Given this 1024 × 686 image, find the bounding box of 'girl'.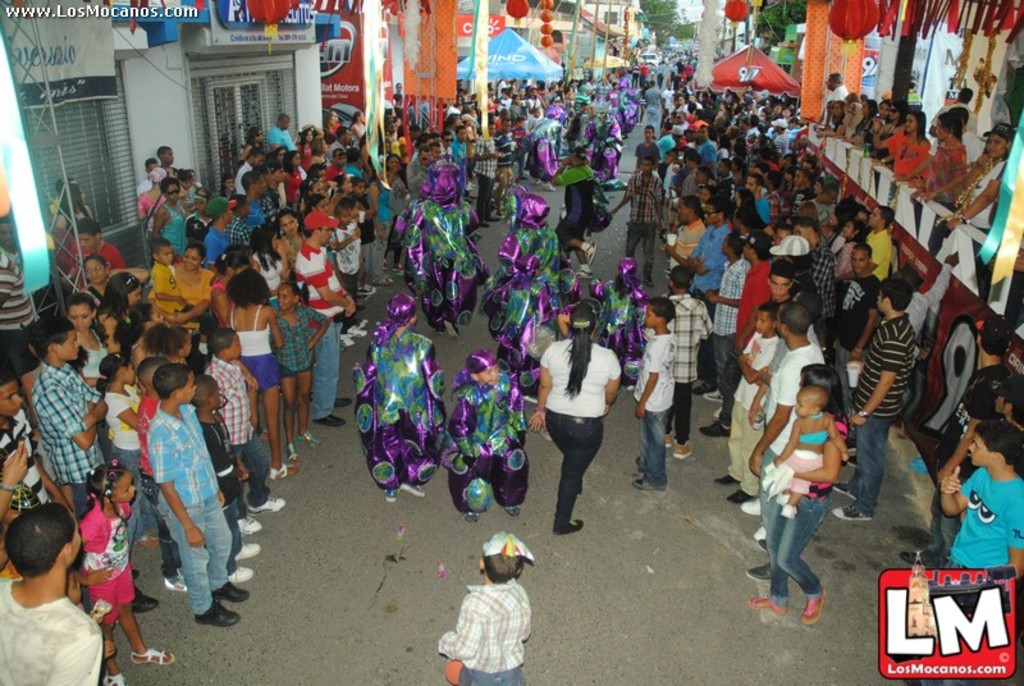
[left=174, top=165, right=197, bottom=212].
